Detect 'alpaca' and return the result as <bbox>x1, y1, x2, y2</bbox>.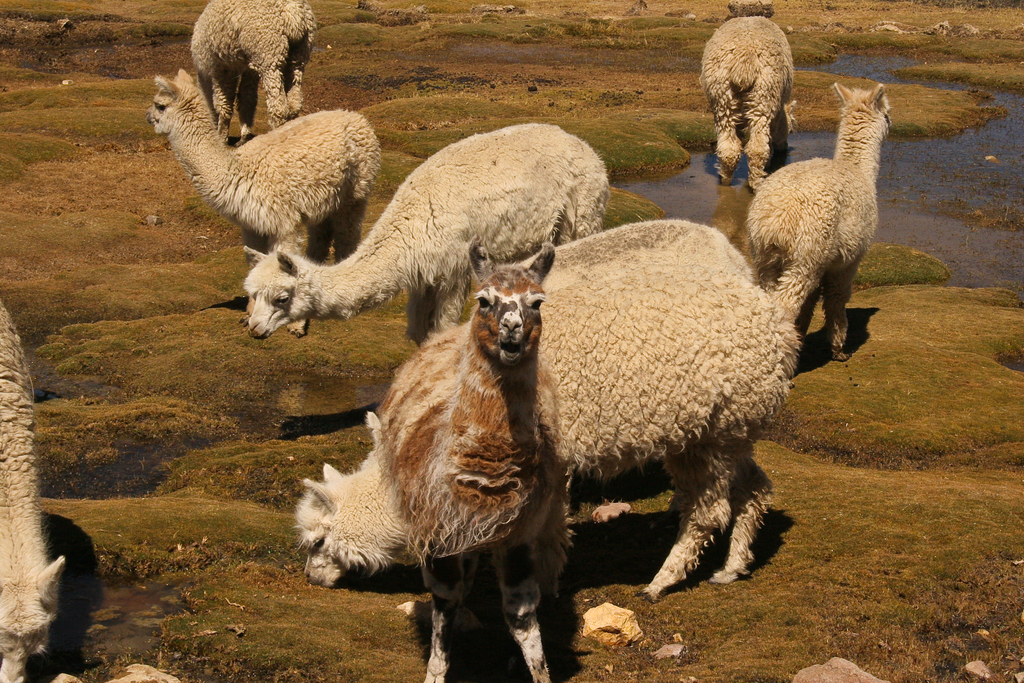
<bbox>0, 298, 67, 682</bbox>.
